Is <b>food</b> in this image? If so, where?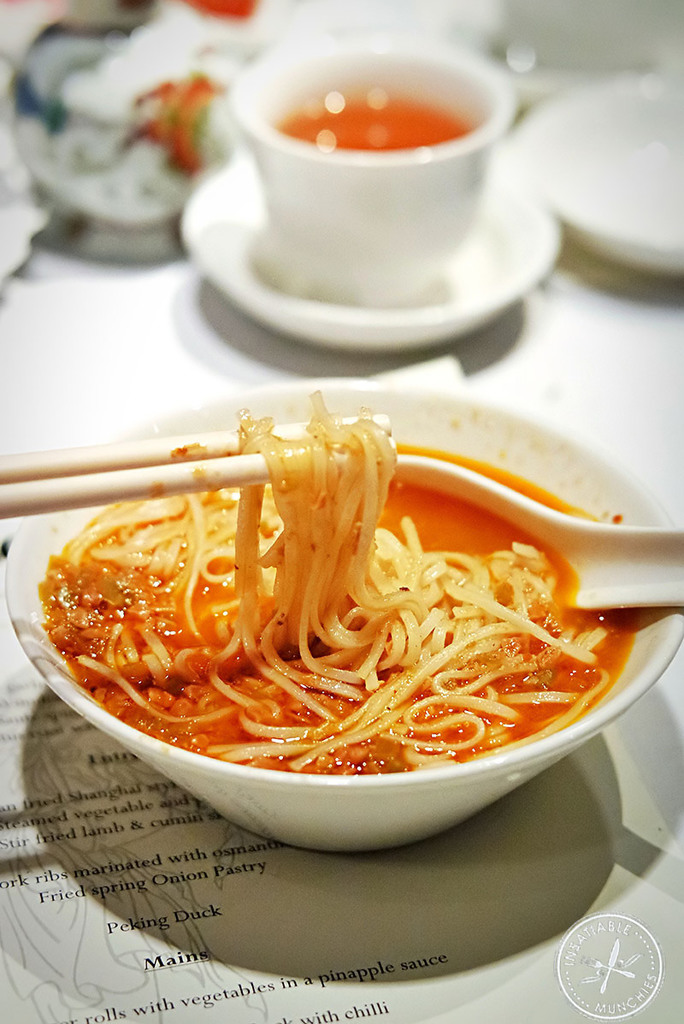
Yes, at box=[33, 390, 617, 816].
